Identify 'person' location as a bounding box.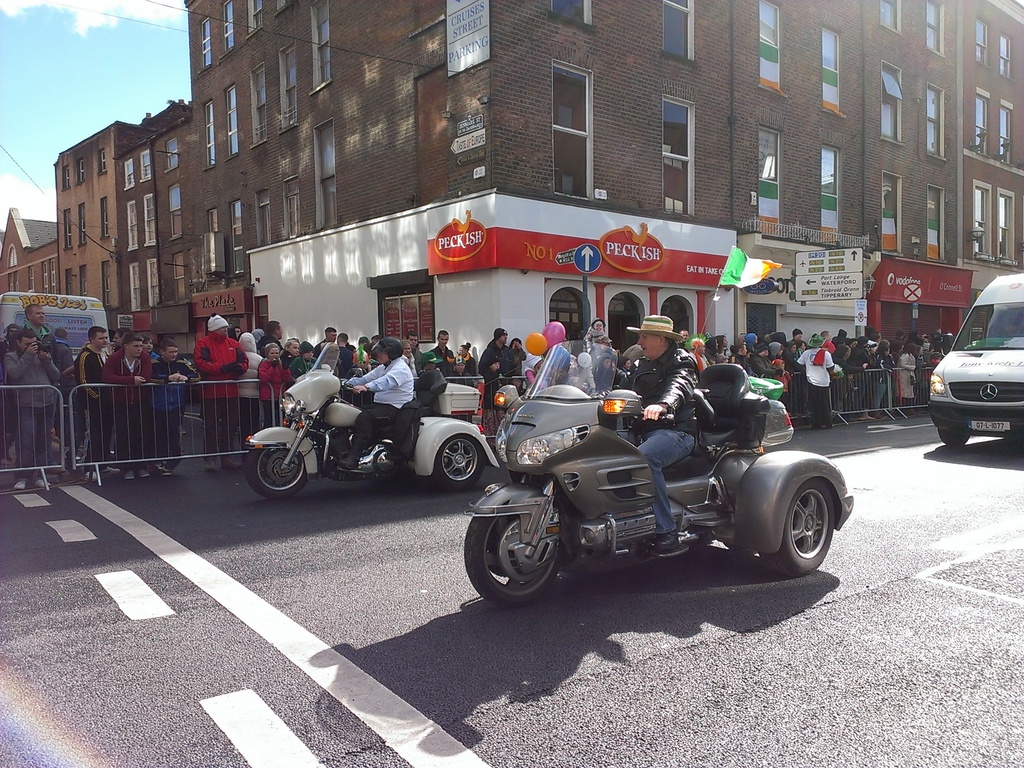
296,338,316,365.
